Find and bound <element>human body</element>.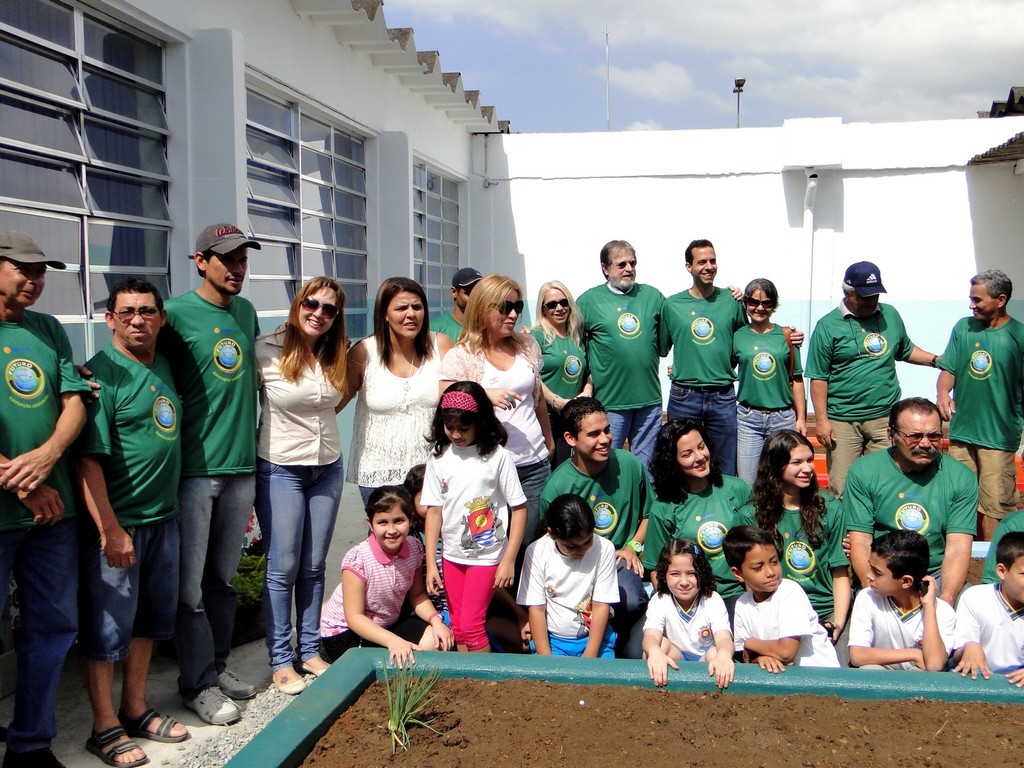
Bound: select_region(950, 531, 1023, 694).
